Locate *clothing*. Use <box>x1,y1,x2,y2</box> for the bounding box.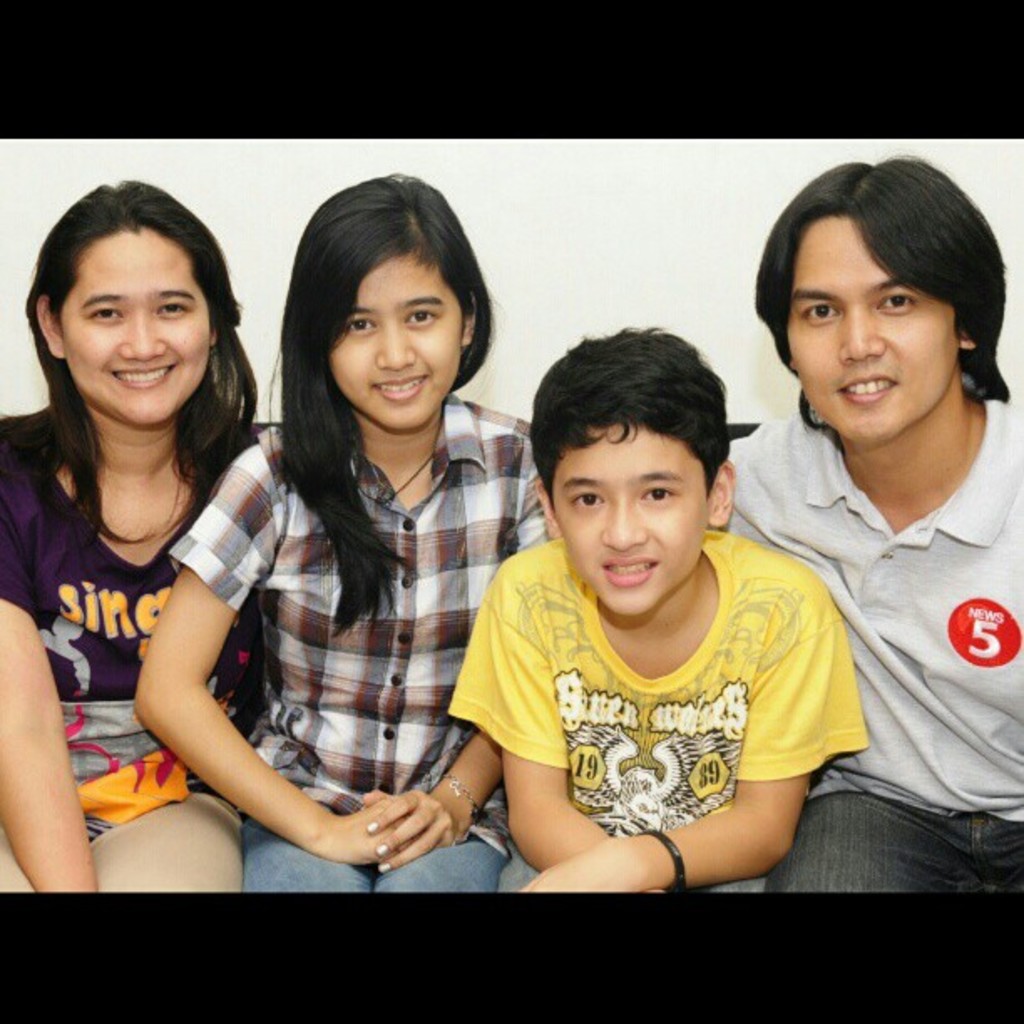
<box>730,393,1022,909</box>.
